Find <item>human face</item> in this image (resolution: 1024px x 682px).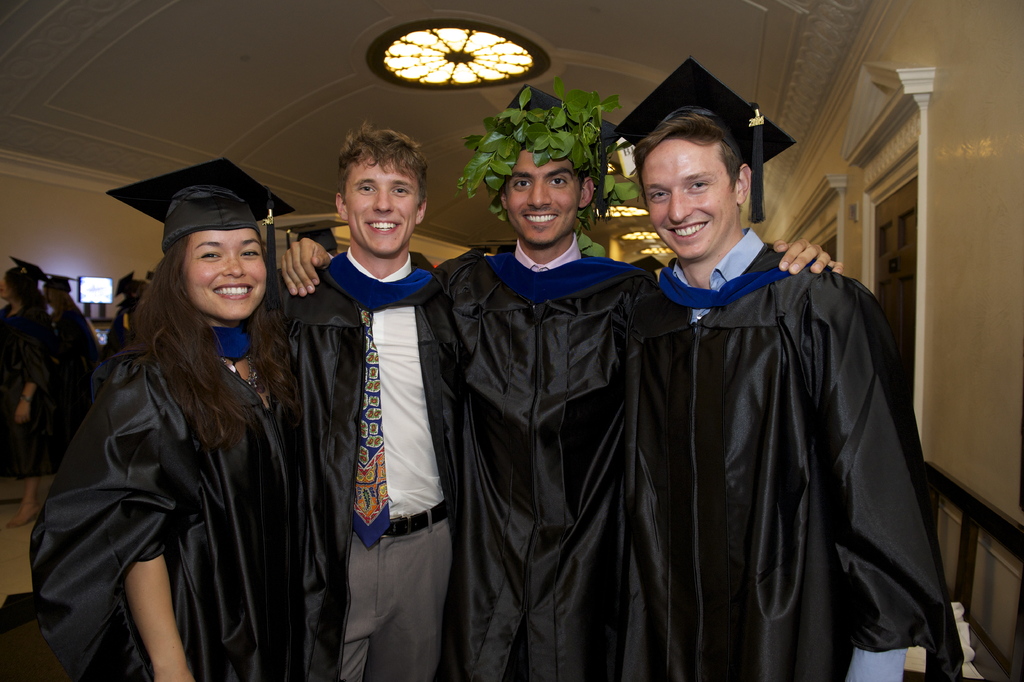
[346,162,417,258].
